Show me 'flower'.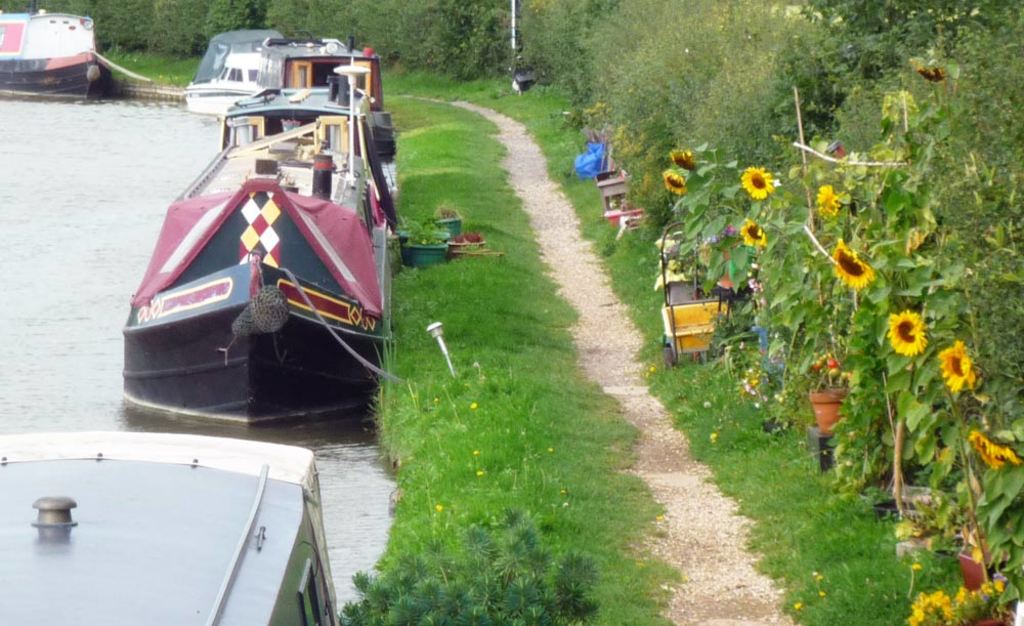
'flower' is here: 827 231 894 297.
